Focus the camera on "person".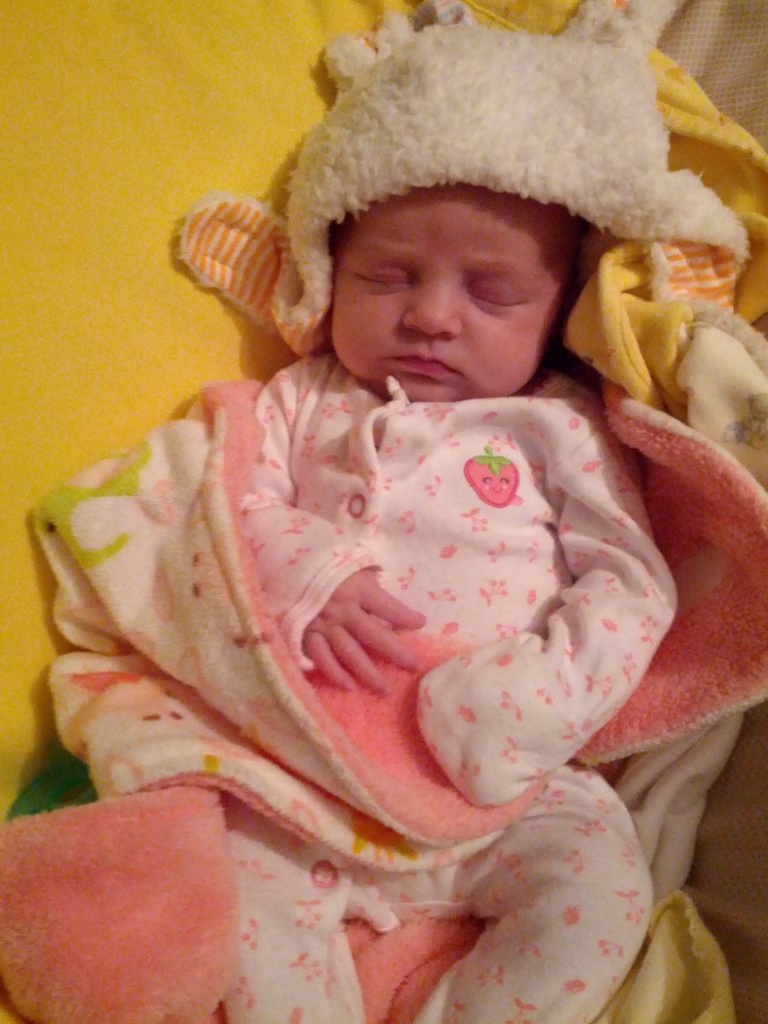
Focus region: region(48, 27, 684, 1023).
